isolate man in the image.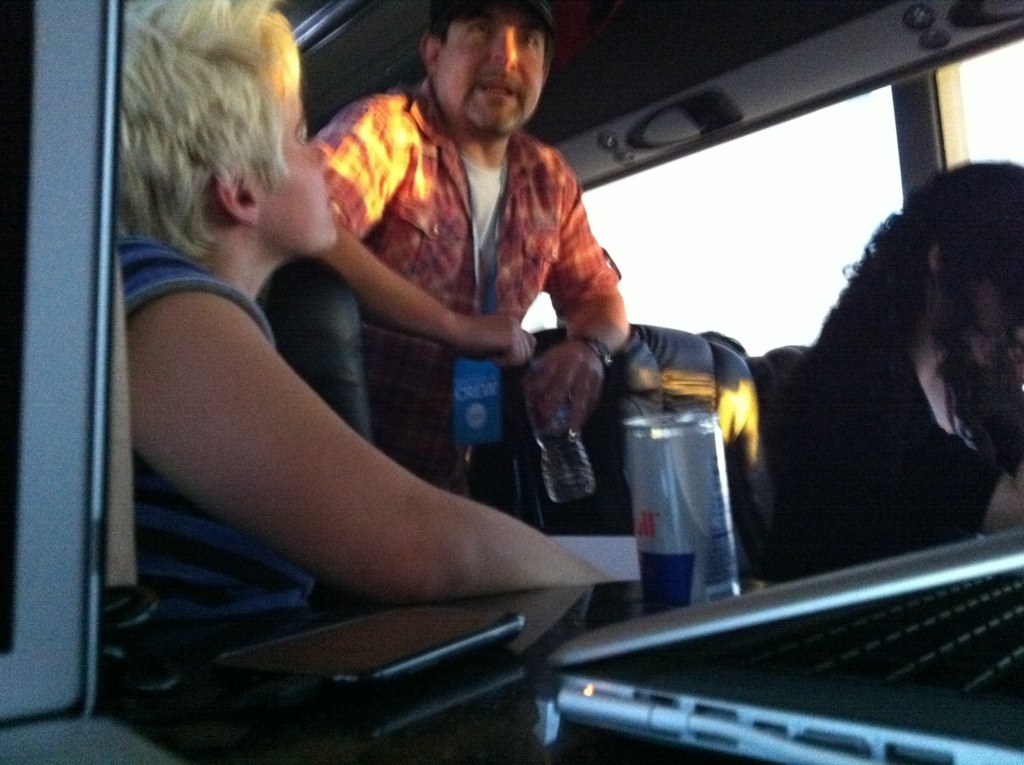
Isolated region: region(304, 0, 627, 498).
